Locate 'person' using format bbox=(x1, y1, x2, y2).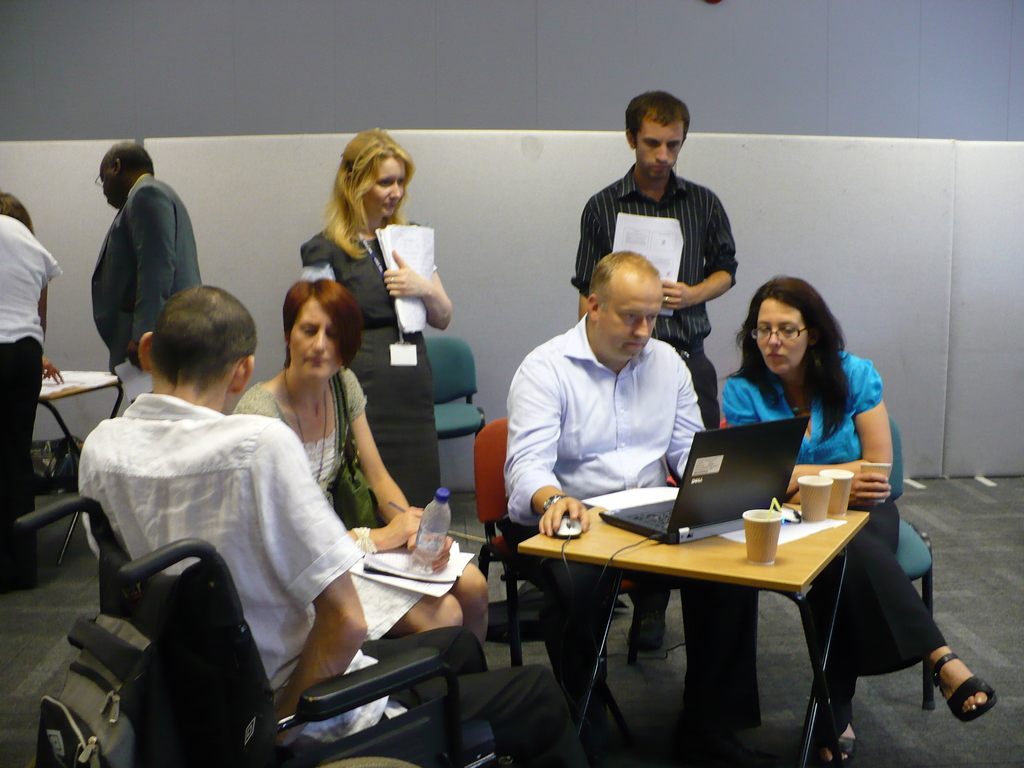
bbox=(508, 248, 759, 767).
